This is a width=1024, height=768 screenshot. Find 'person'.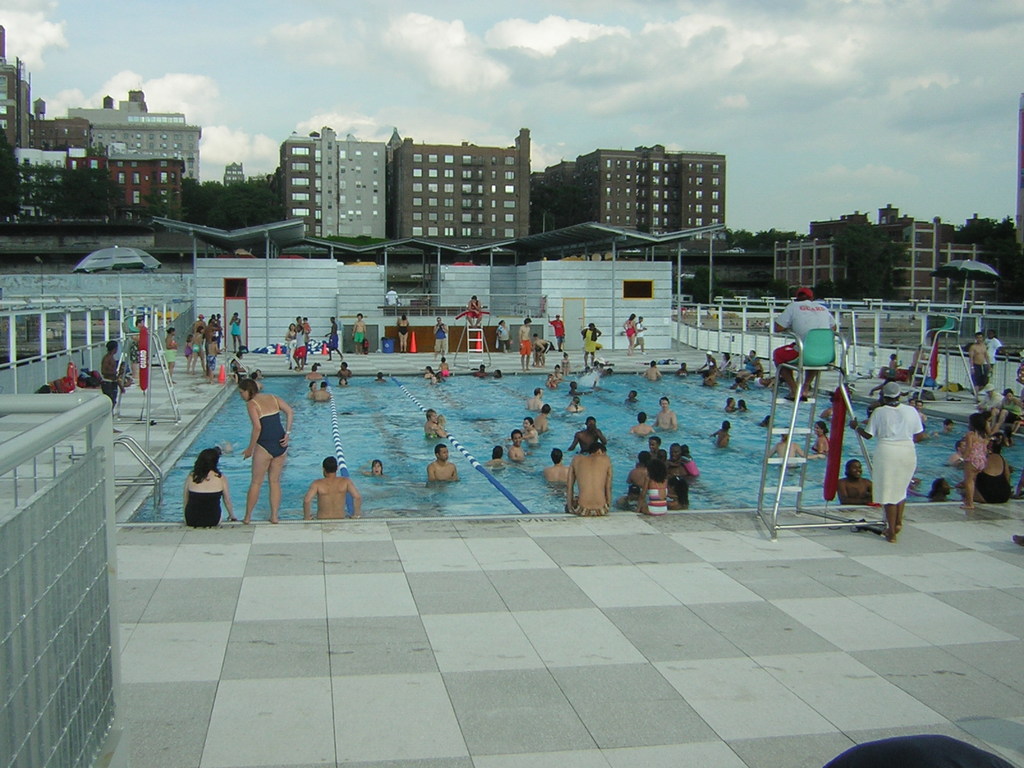
Bounding box: Rect(310, 380, 330, 403).
